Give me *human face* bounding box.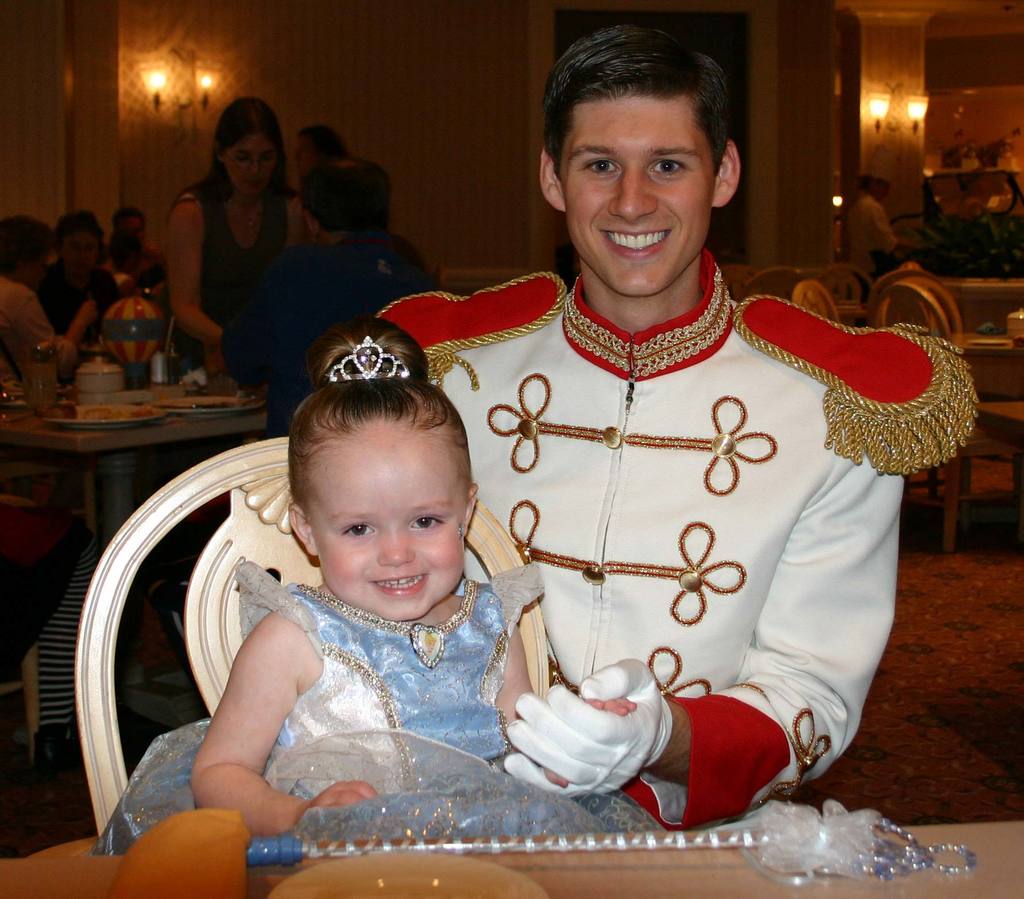
bbox=[557, 92, 716, 294].
